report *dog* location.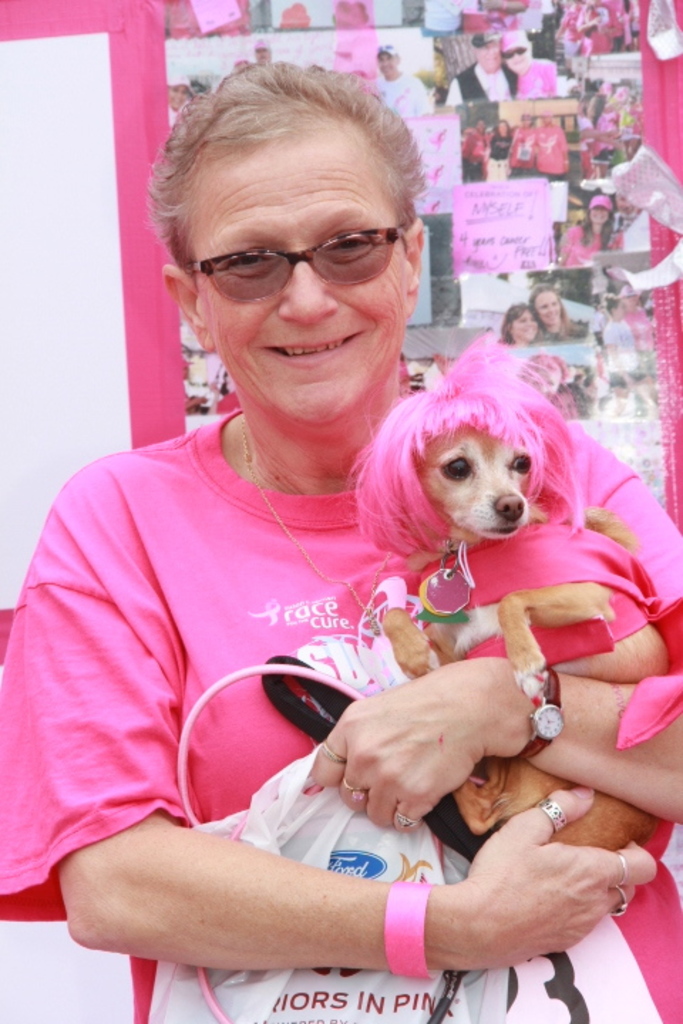
Report: [x1=344, y1=333, x2=667, y2=855].
